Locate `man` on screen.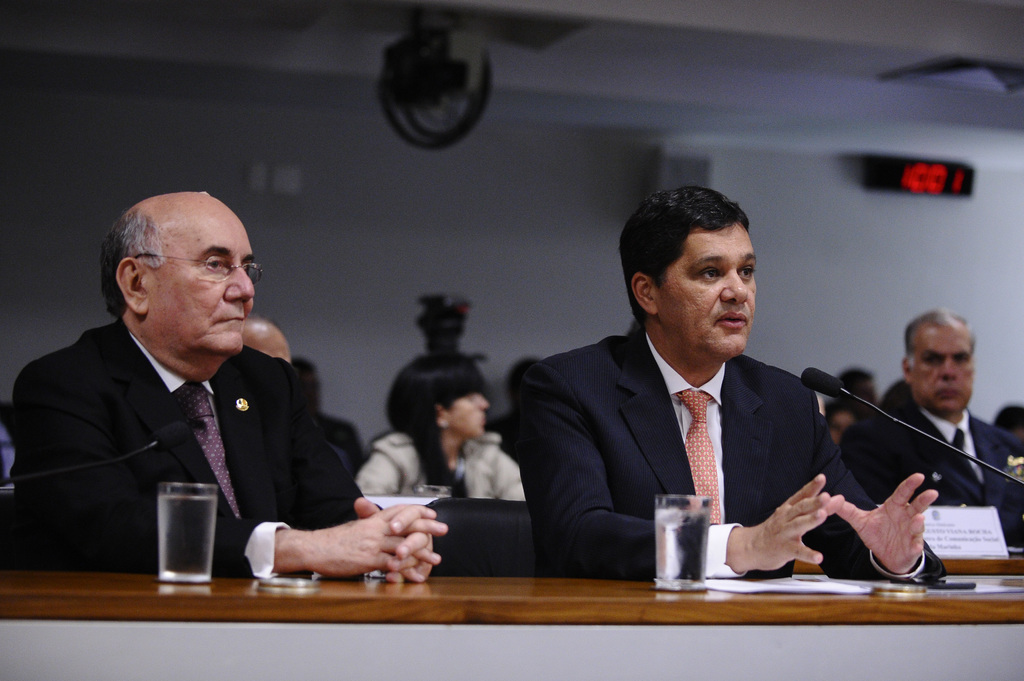
On screen at (left=298, top=351, right=371, bottom=471).
